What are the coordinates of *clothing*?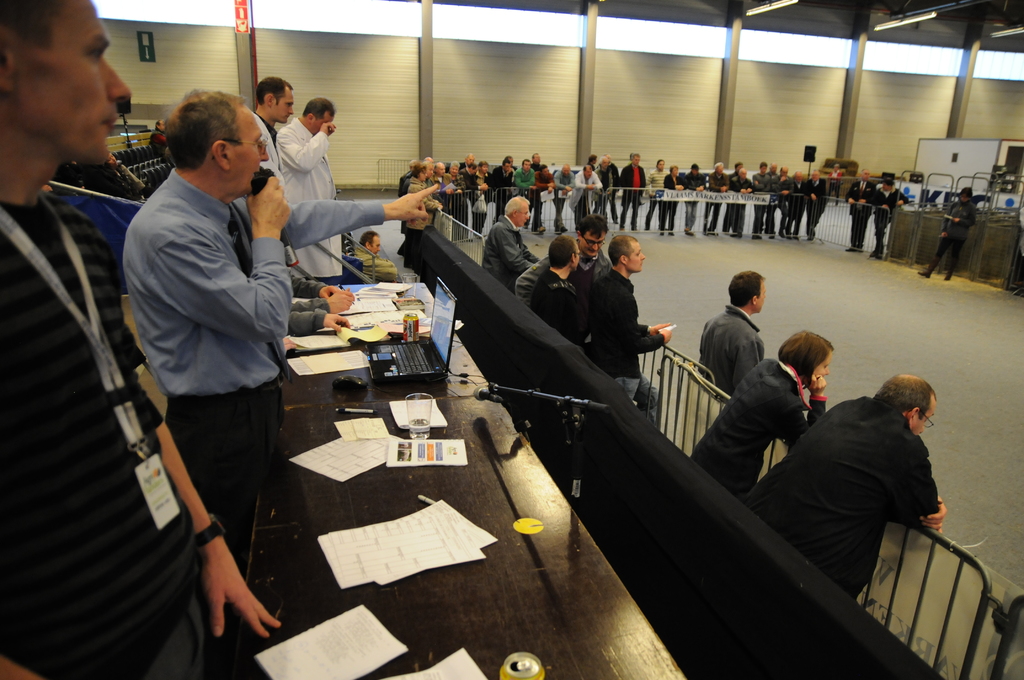
BBox(736, 396, 943, 608).
